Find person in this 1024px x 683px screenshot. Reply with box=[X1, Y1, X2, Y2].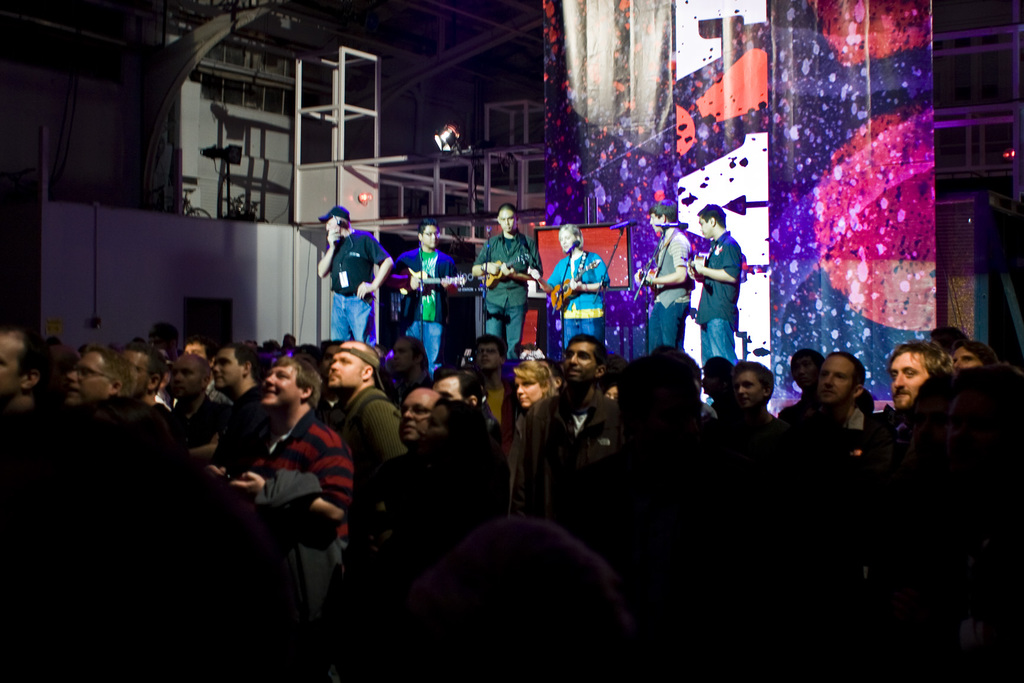
box=[433, 370, 510, 514].
